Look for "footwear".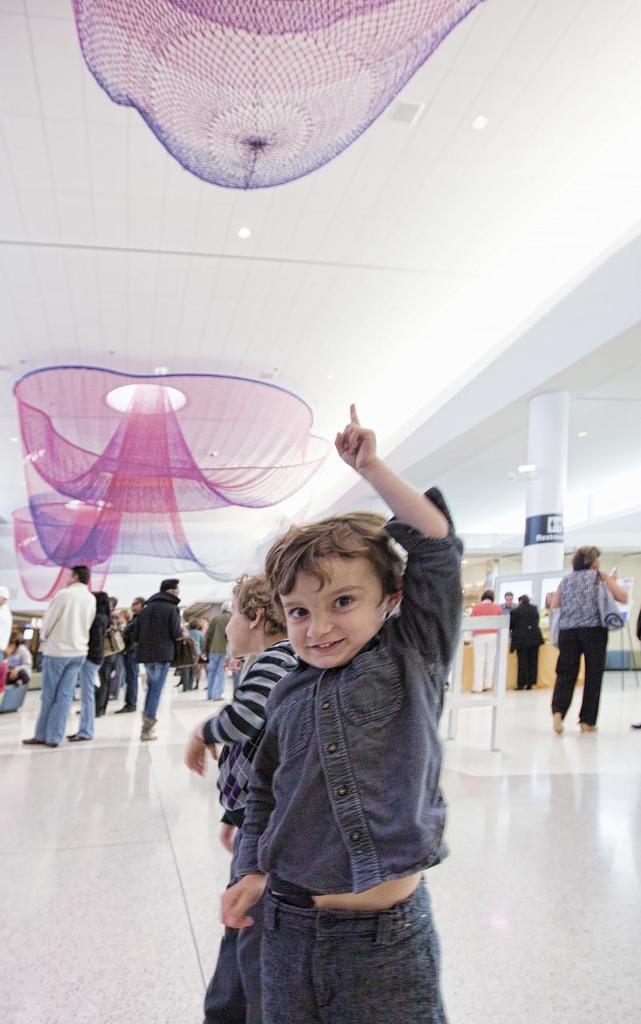
Found: bbox=(22, 734, 44, 748).
